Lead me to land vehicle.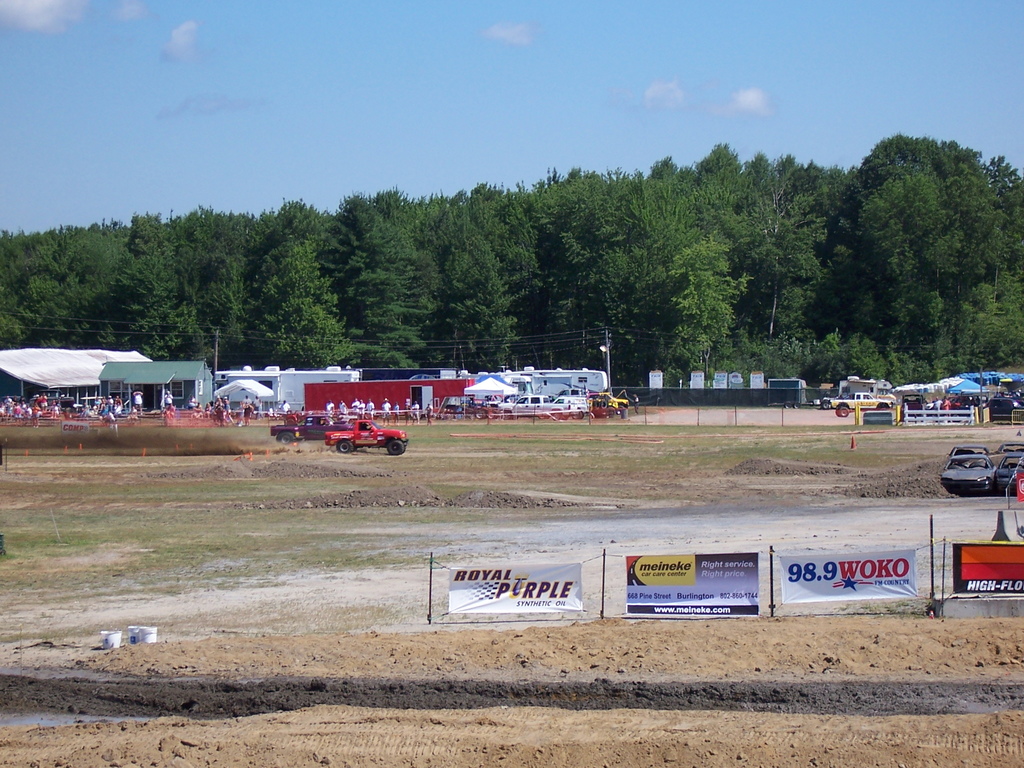
Lead to [left=831, top=390, right=891, bottom=417].
